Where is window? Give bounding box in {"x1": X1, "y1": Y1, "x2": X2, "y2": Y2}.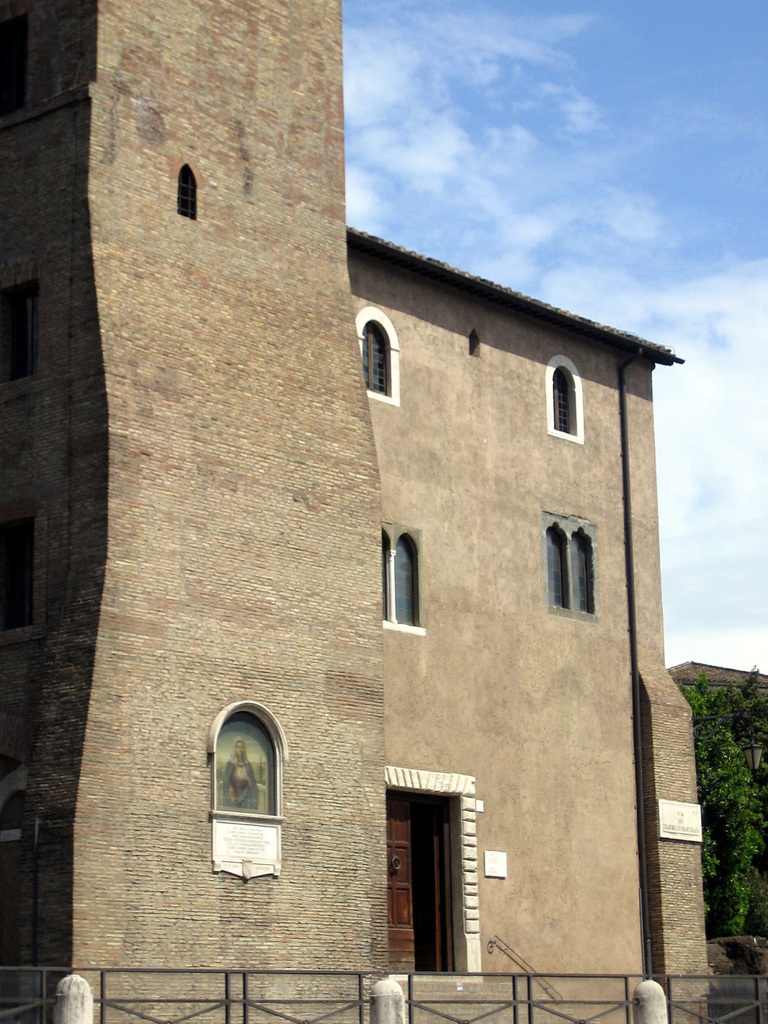
{"x1": 384, "y1": 521, "x2": 426, "y2": 634}.
